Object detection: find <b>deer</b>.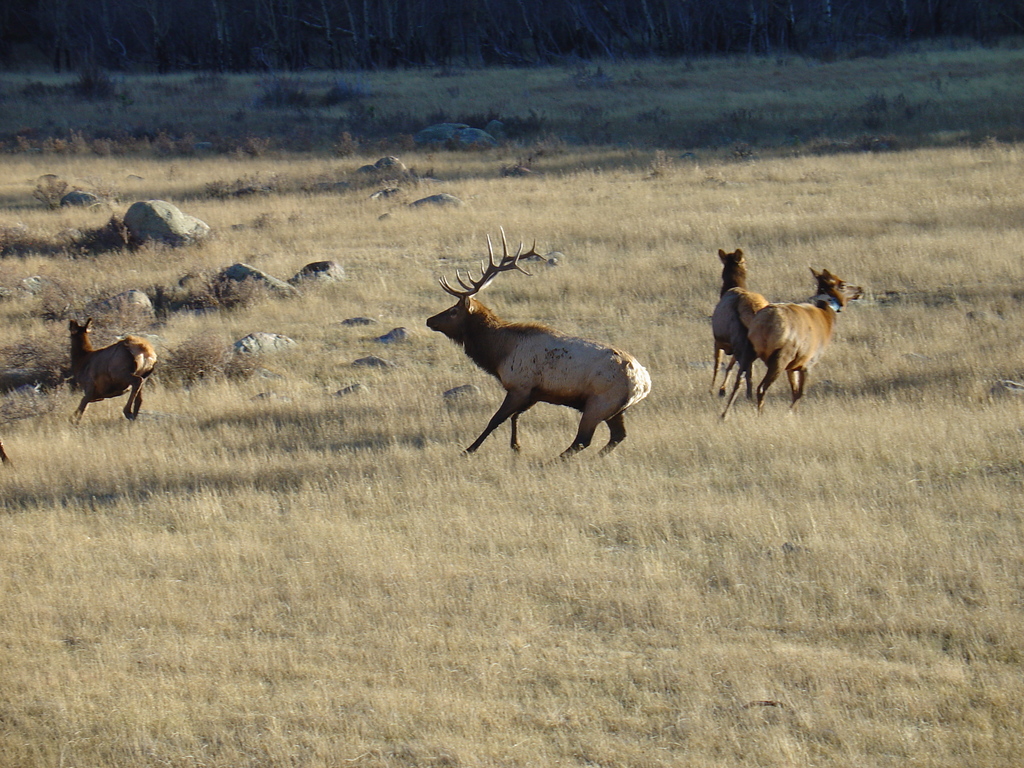
<box>711,246,765,399</box>.
